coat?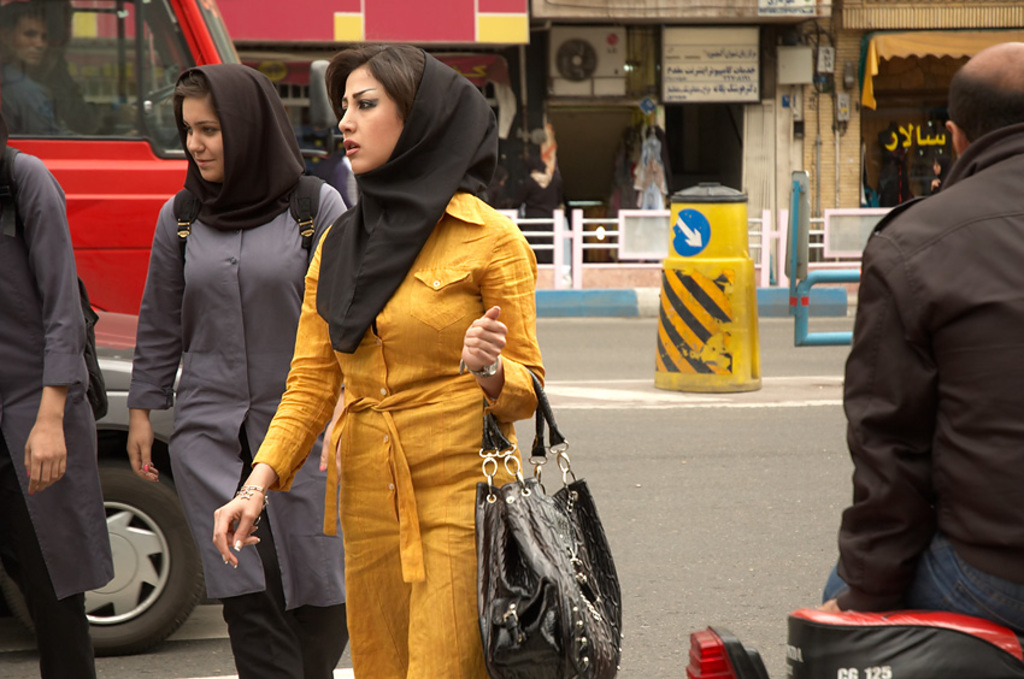
(0, 155, 108, 604)
